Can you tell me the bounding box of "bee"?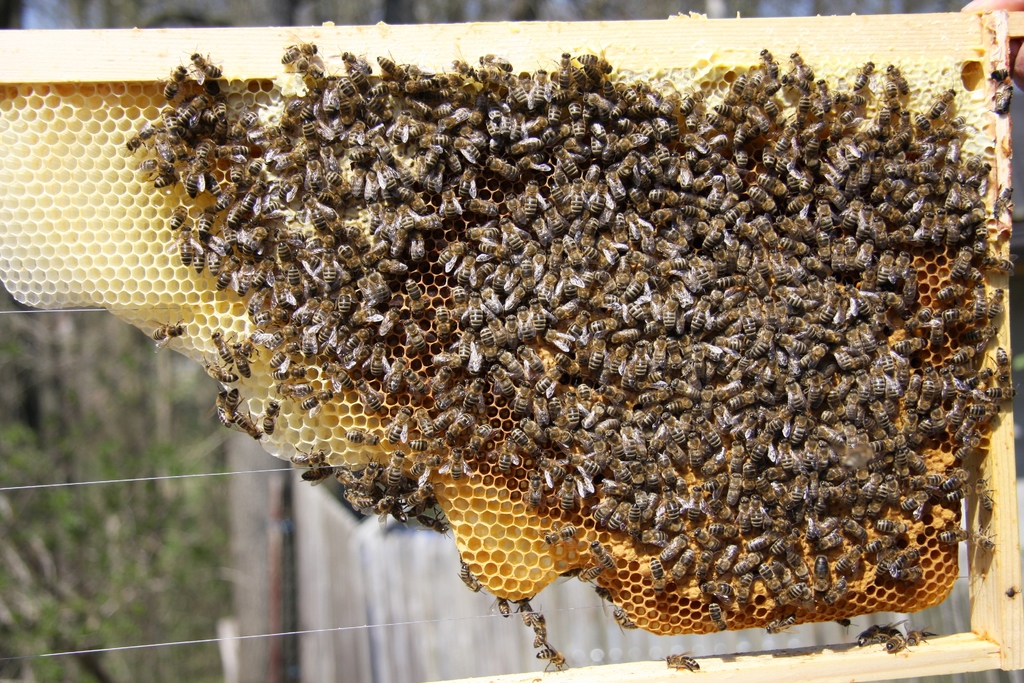
region(788, 414, 806, 443).
